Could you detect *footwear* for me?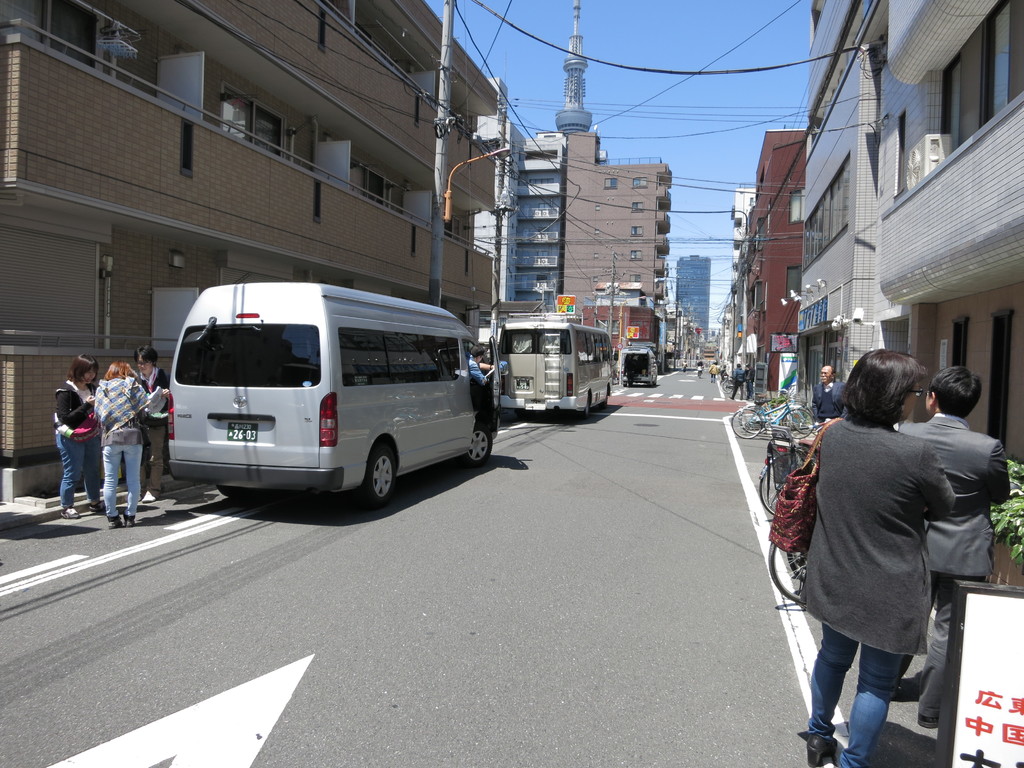
Detection result: (left=800, top=729, right=840, bottom=767).
